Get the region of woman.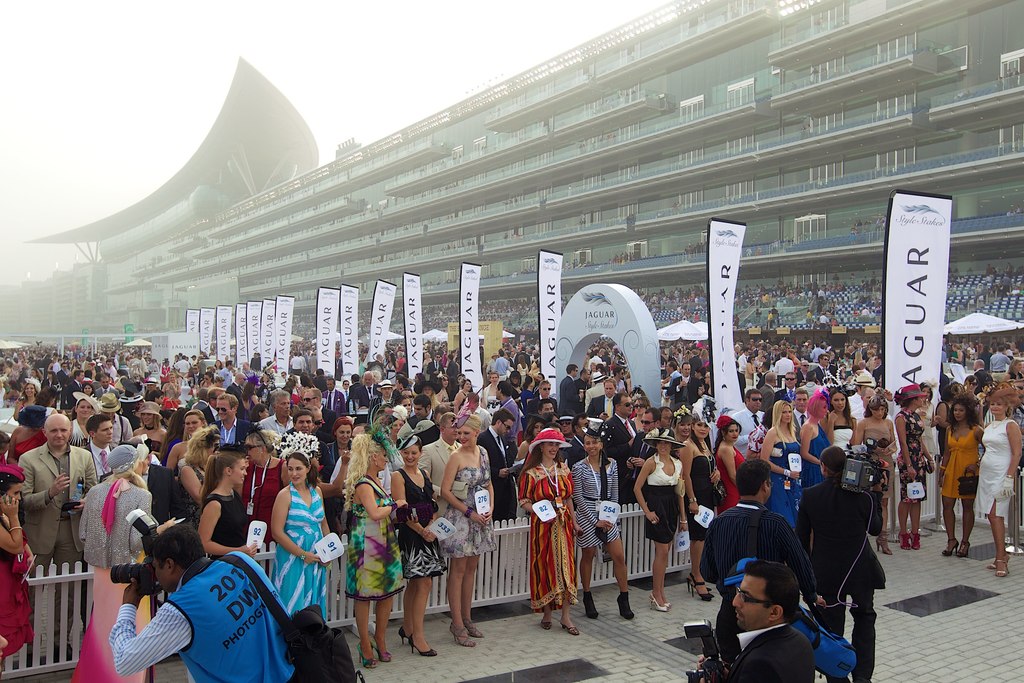
(left=68, top=389, right=109, bottom=454).
